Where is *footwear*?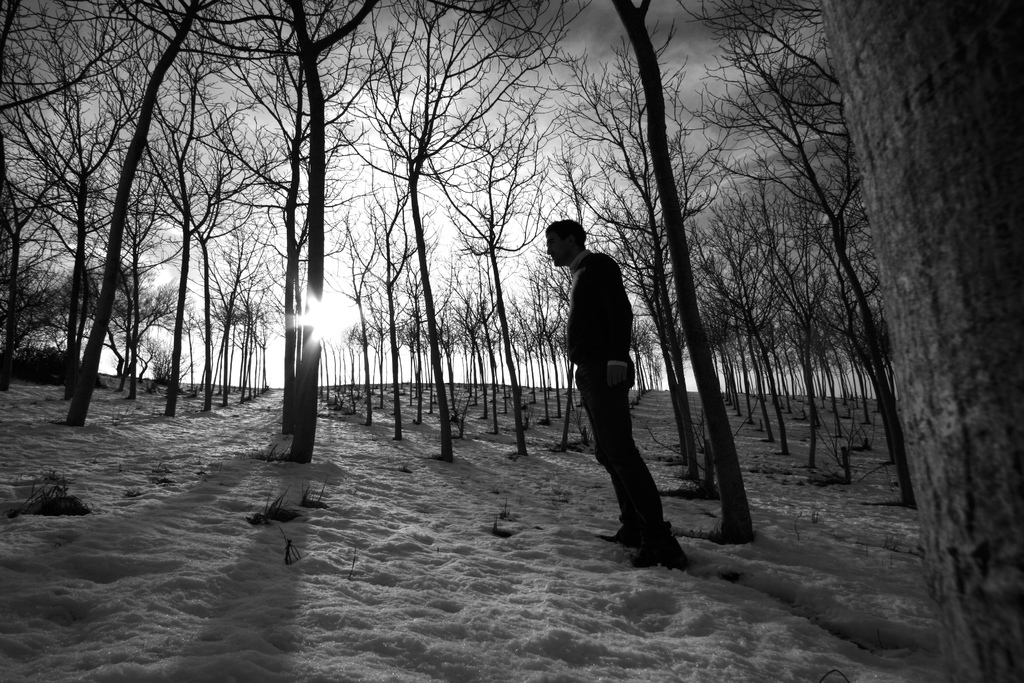
(left=602, top=513, right=644, bottom=544).
